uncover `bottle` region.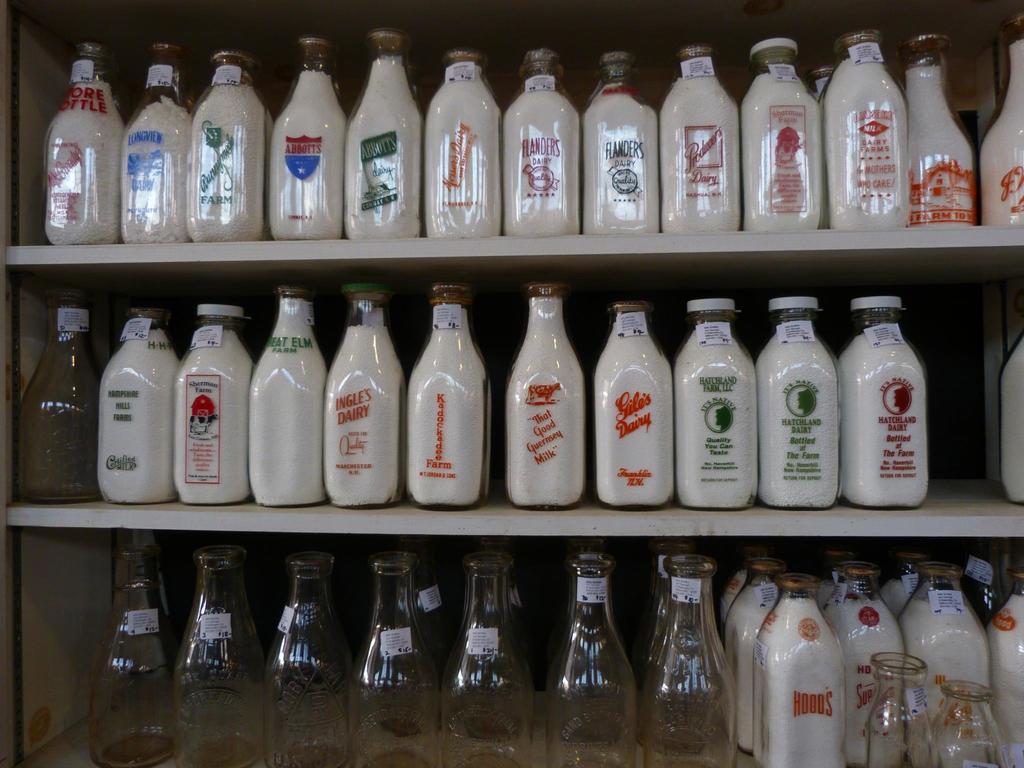
Uncovered: [left=347, top=550, right=441, bottom=767].
